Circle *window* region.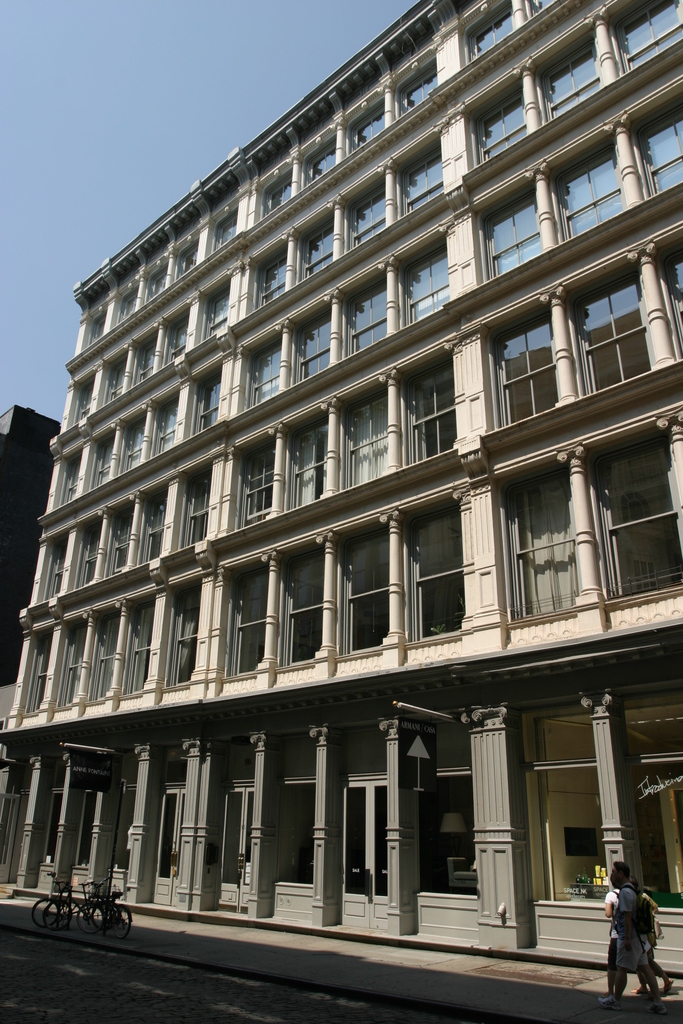
Region: (left=195, top=363, right=234, bottom=433).
